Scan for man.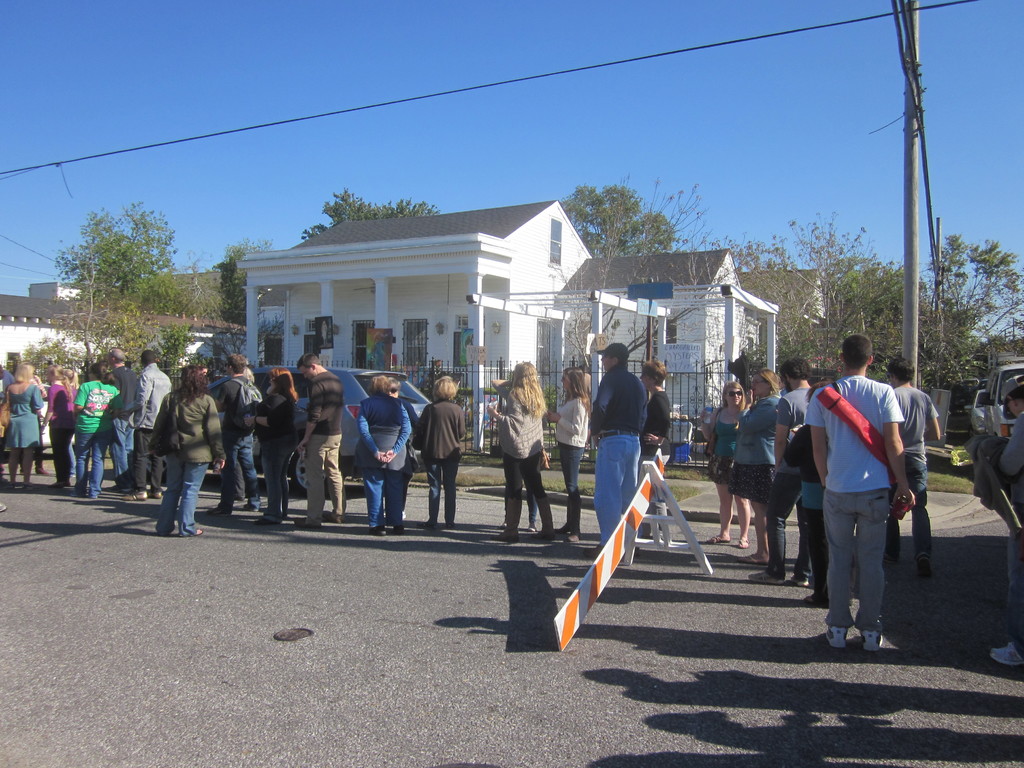
Scan result: [888,358,946,575].
